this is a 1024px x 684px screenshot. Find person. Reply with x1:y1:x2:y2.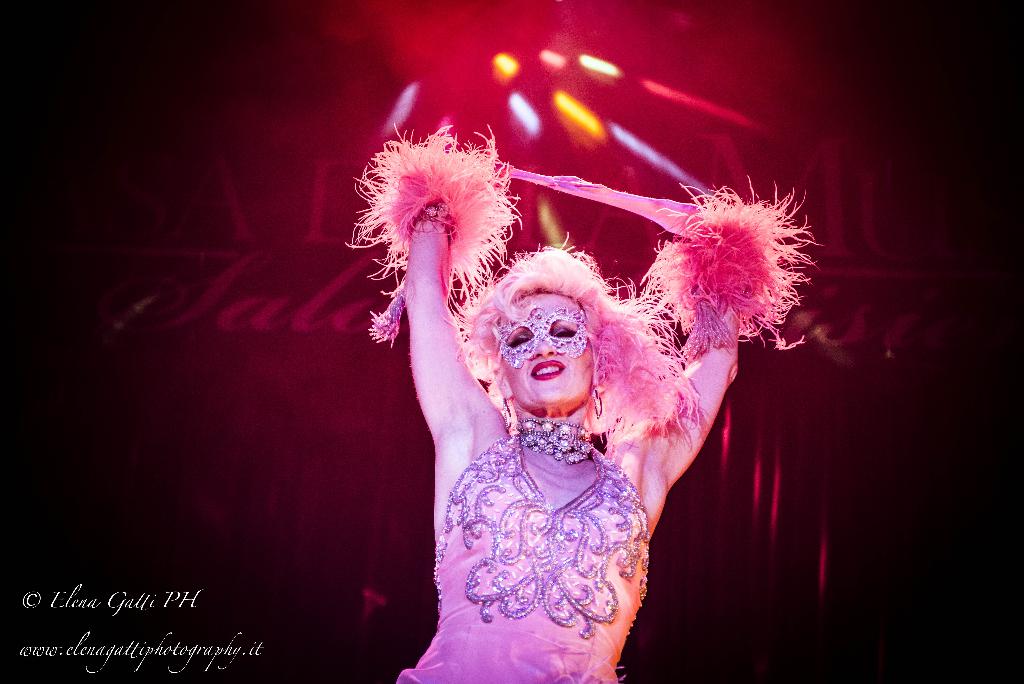
392:200:740:683.
